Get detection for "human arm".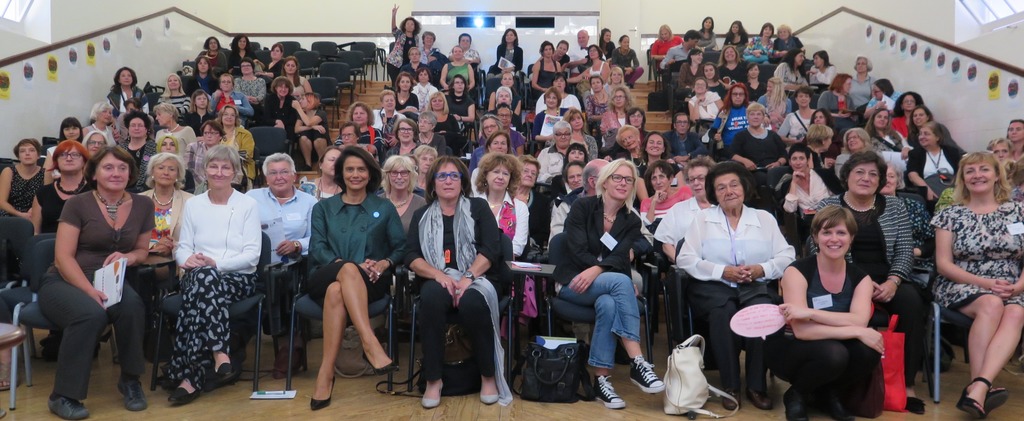
Detection: <region>780, 276, 872, 327</region>.
